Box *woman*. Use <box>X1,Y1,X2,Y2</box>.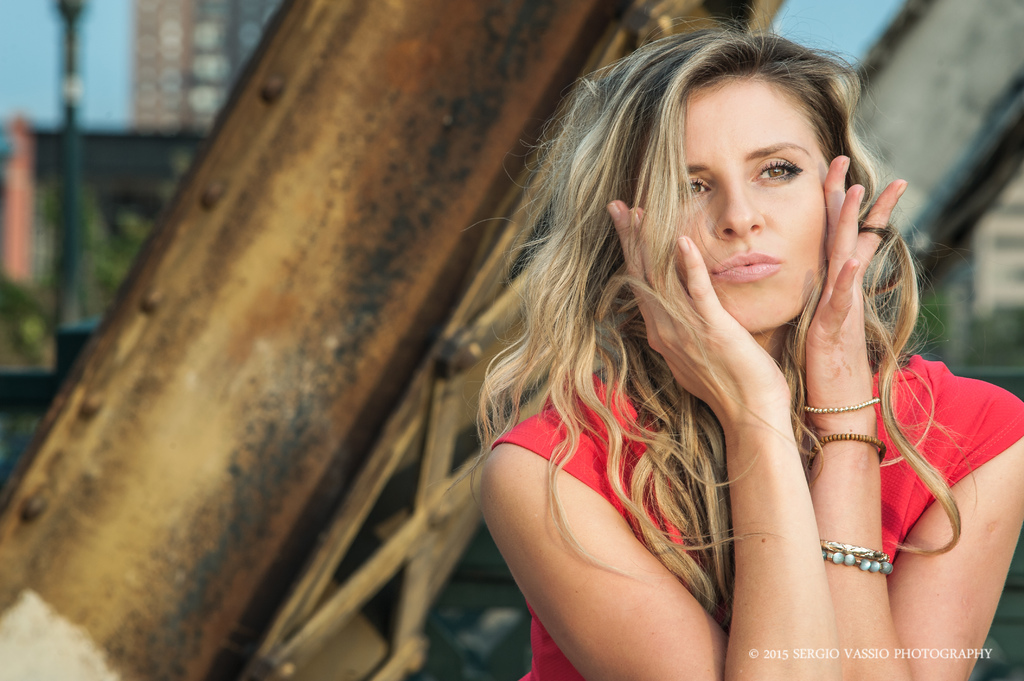
<box>447,7,1023,680</box>.
